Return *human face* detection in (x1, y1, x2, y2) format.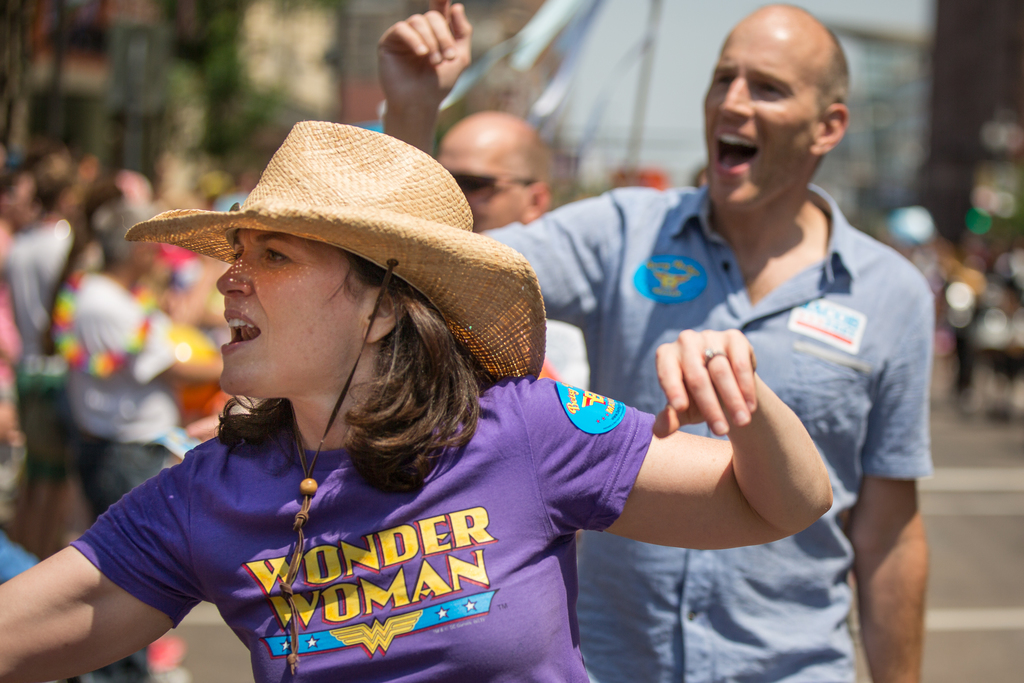
(440, 126, 531, 233).
